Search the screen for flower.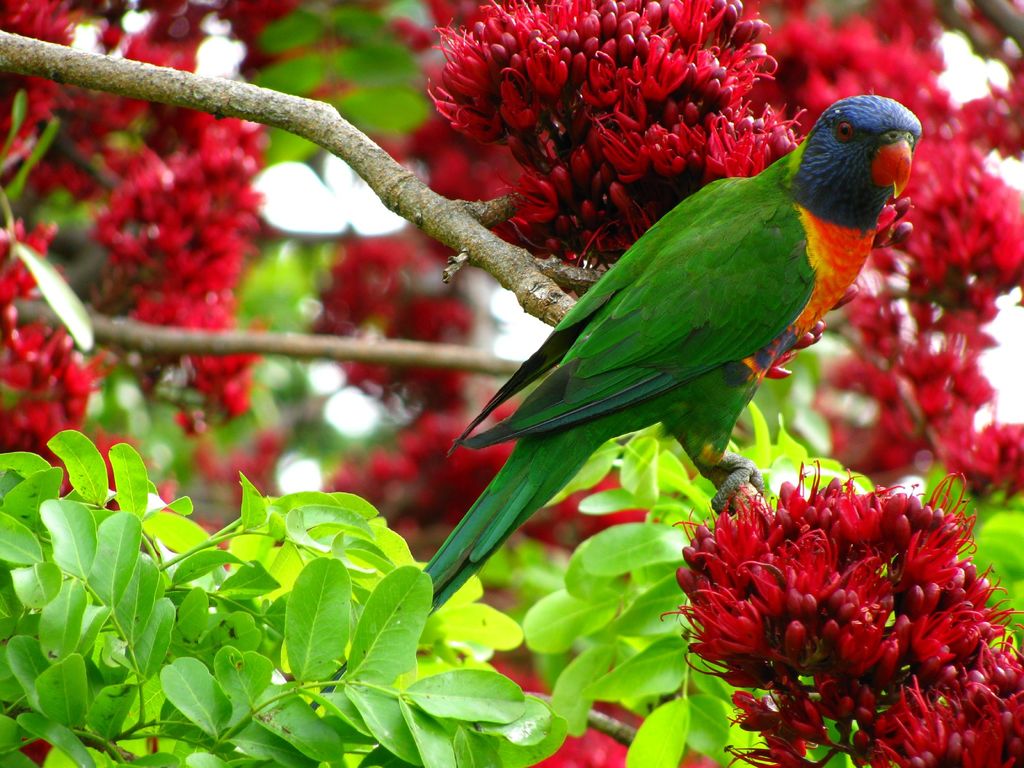
Found at x1=19, y1=740, x2=54, y2=764.
